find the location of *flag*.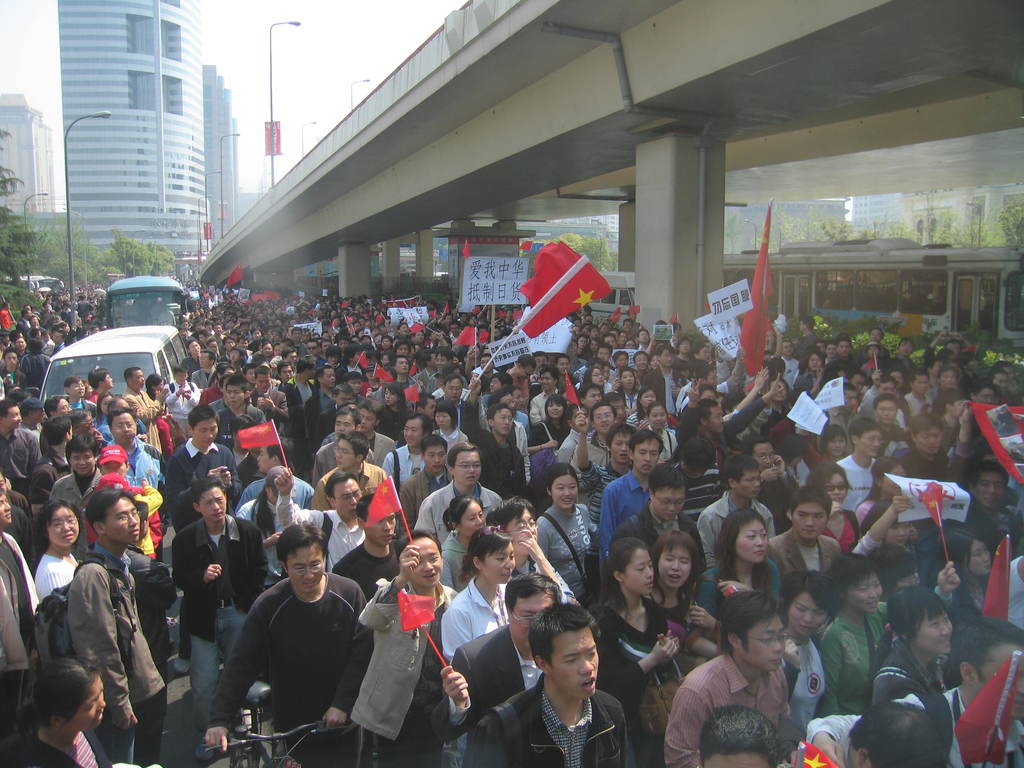
Location: [x1=968, y1=403, x2=1023, y2=484].
